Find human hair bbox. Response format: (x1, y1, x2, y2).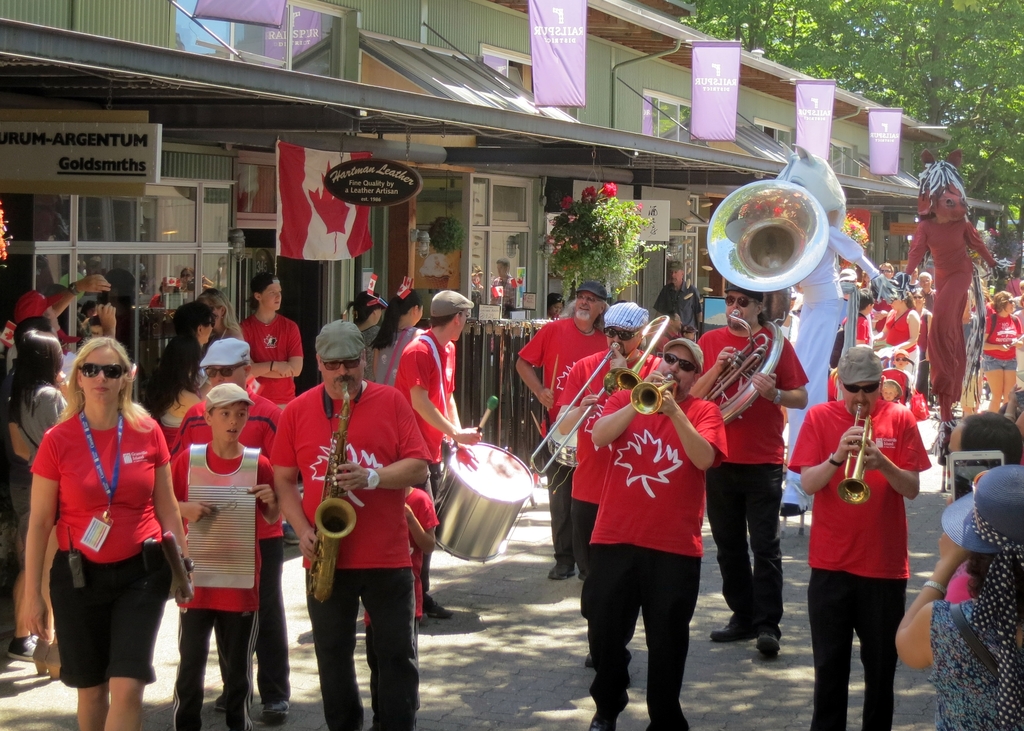
(142, 330, 207, 430).
